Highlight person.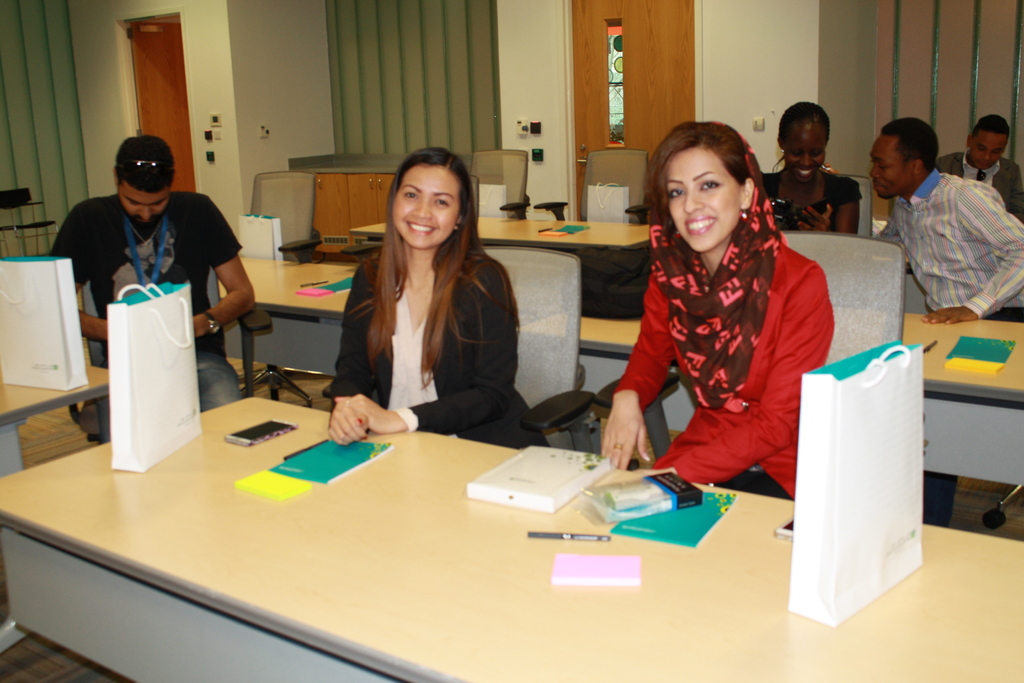
Highlighted region: region(607, 91, 854, 536).
